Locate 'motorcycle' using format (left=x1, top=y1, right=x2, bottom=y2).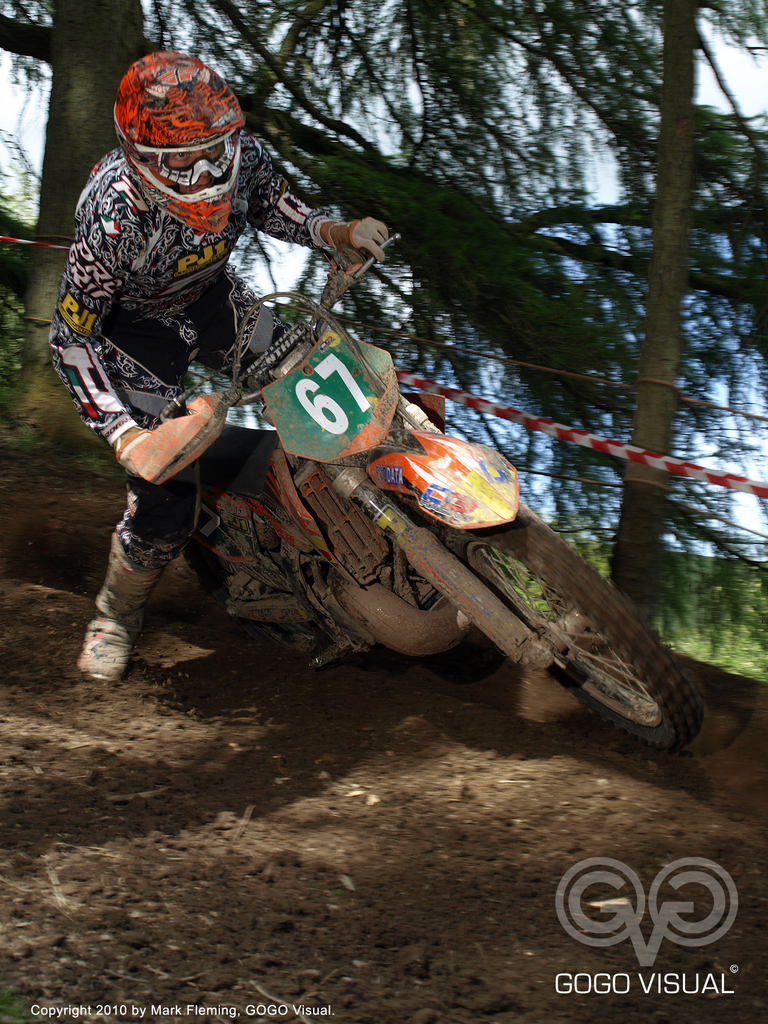
(left=43, top=234, right=694, bottom=747).
